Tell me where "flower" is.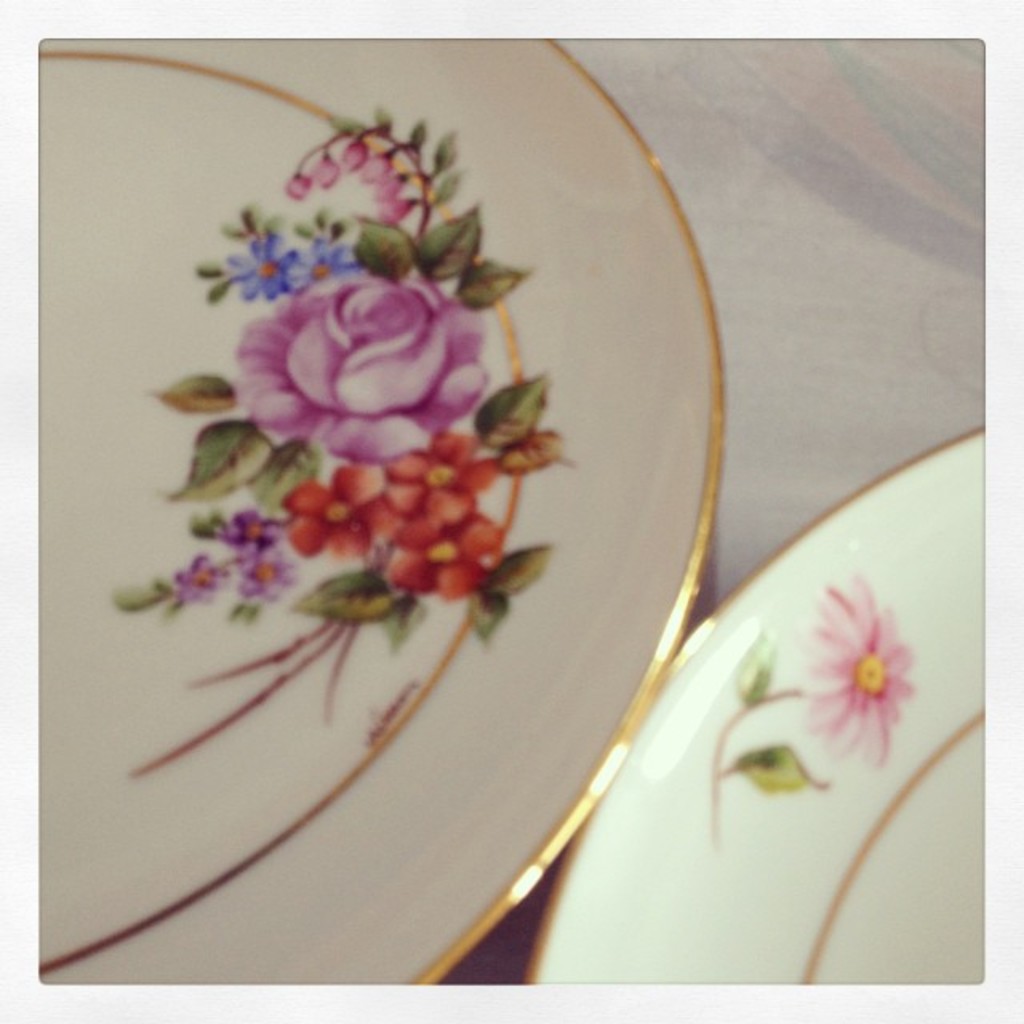
"flower" is at 285 243 365 294.
